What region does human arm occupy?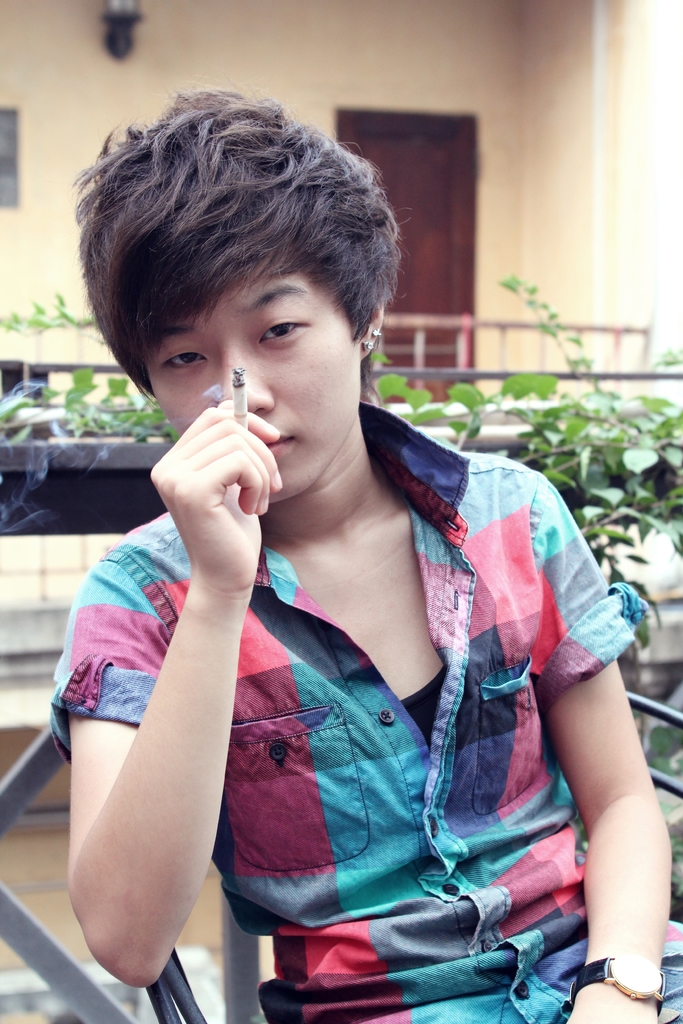
(544, 475, 677, 1023).
